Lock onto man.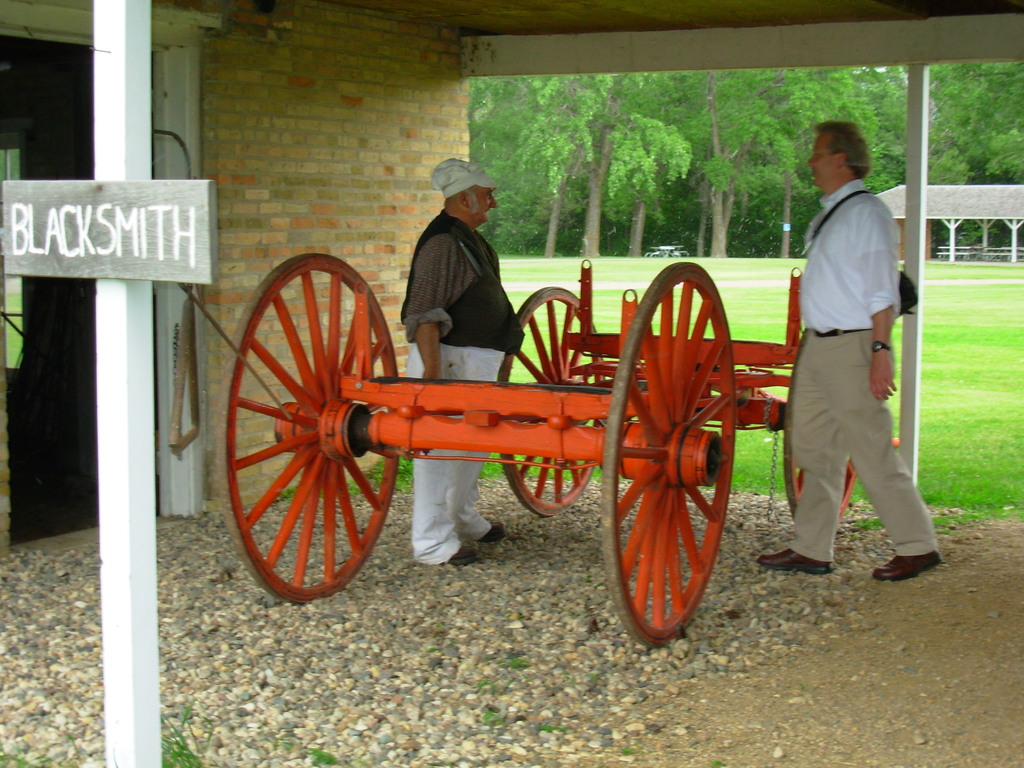
Locked: box(756, 118, 939, 581).
